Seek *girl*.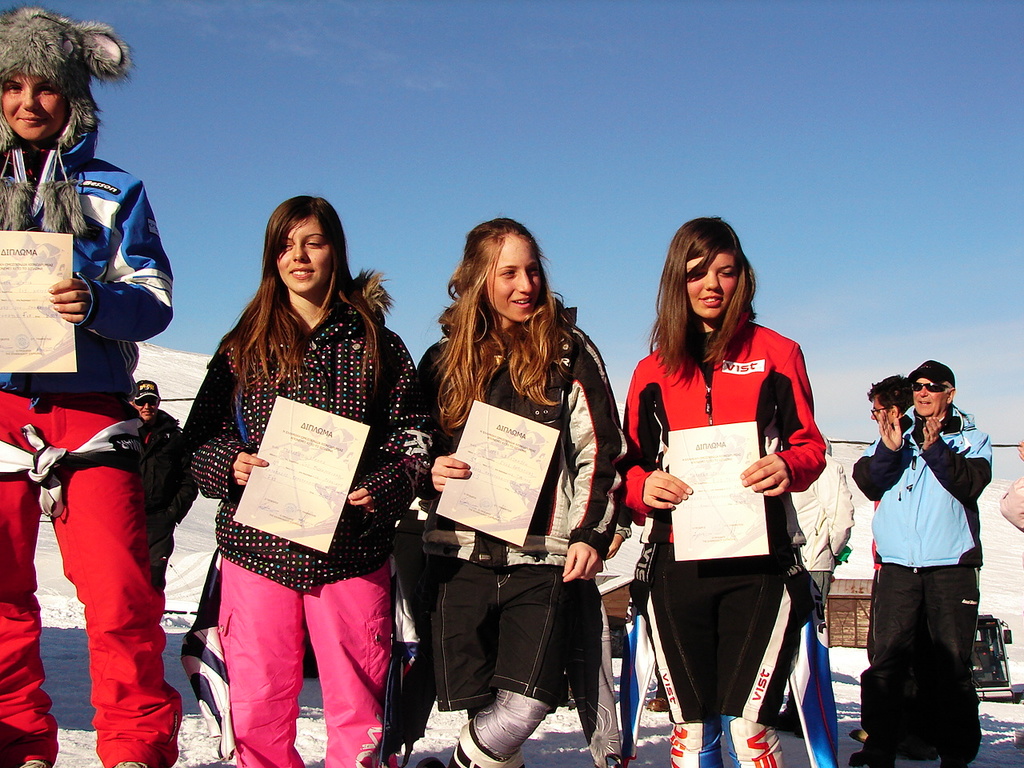
{"x1": 0, "y1": 2, "x2": 166, "y2": 766}.
